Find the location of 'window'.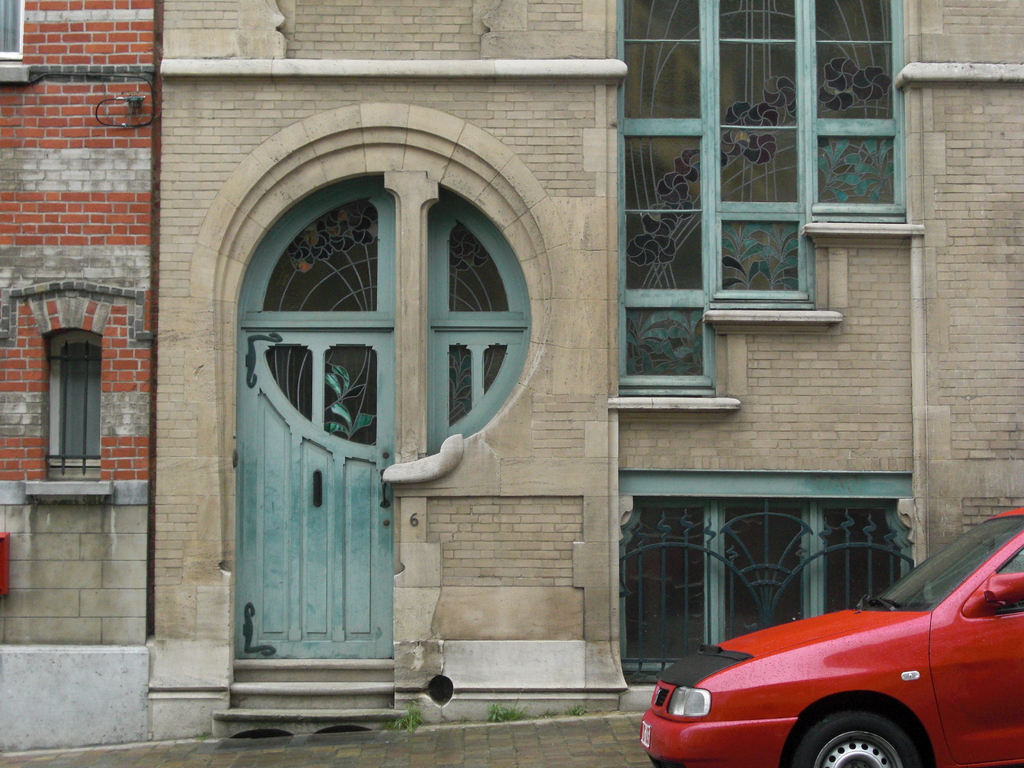
Location: 49/324/93/484.
